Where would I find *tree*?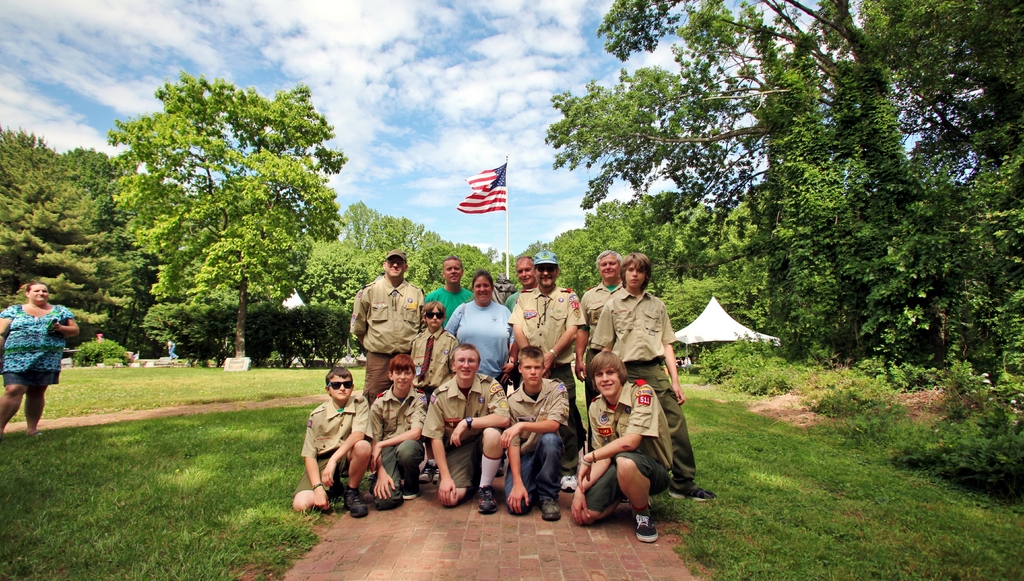
At [left=0, top=131, right=82, bottom=296].
